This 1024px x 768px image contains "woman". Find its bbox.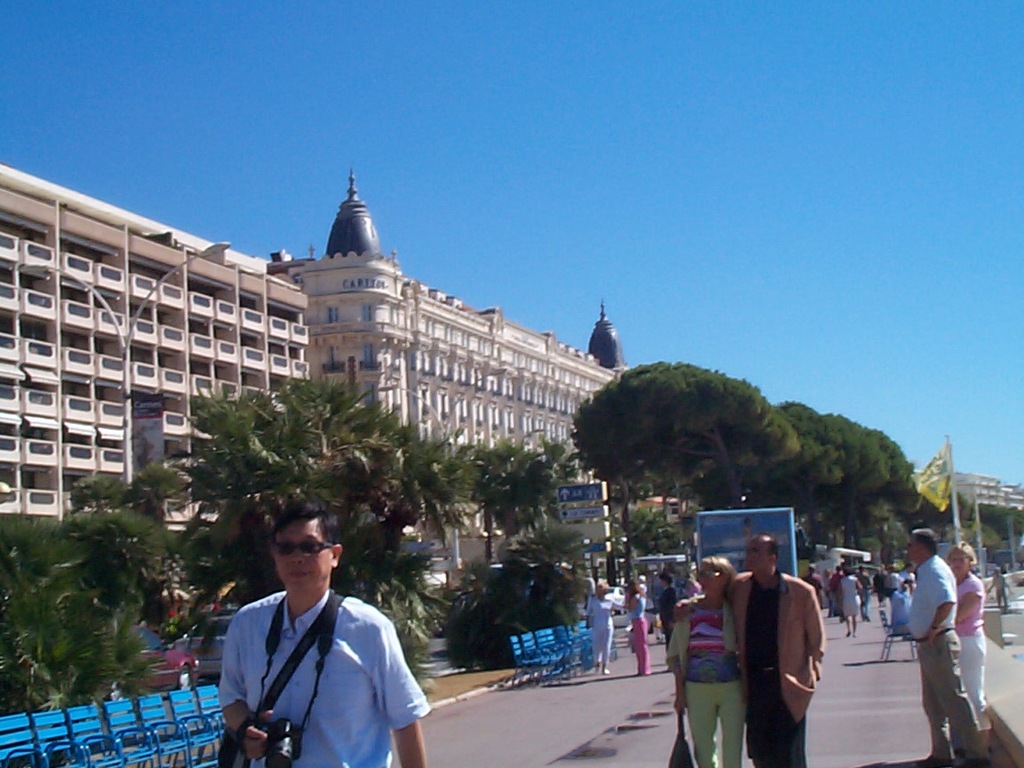
[x1=948, y1=543, x2=988, y2=756].
